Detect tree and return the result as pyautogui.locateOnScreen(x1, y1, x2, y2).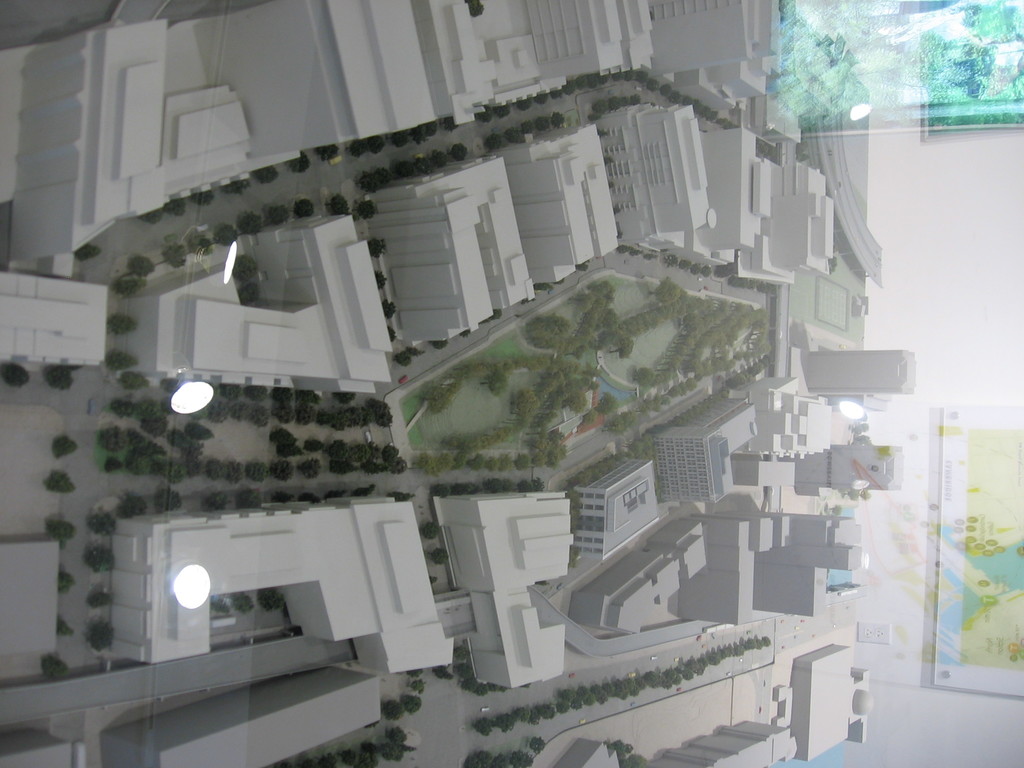
pyautogui.locateOnScreen(258, 589, 287, 611).
